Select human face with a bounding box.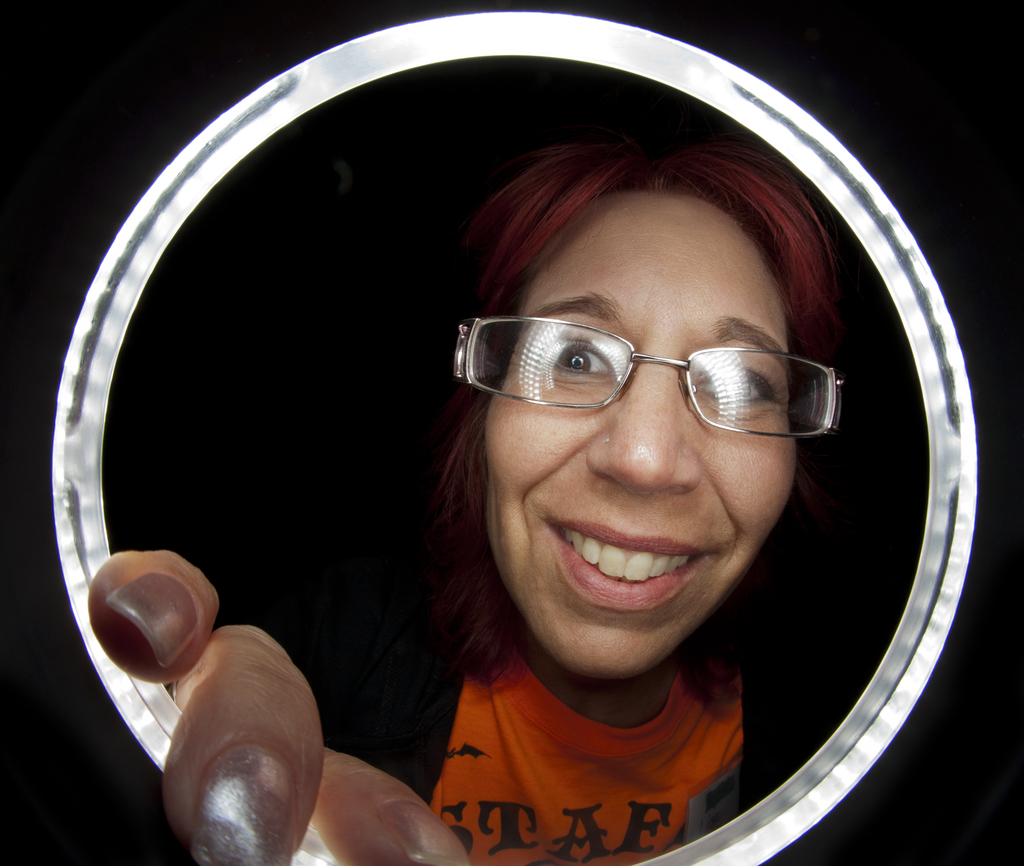
<region>477, 192, 797, 675</region>.
